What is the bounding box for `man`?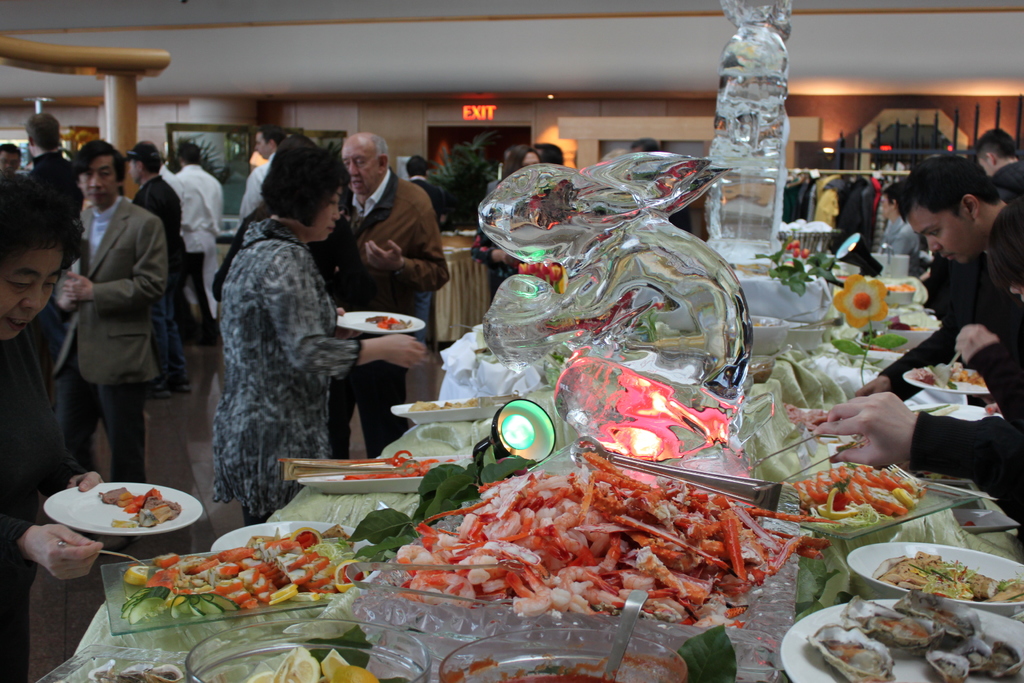
(161, 157, 189, 257).
